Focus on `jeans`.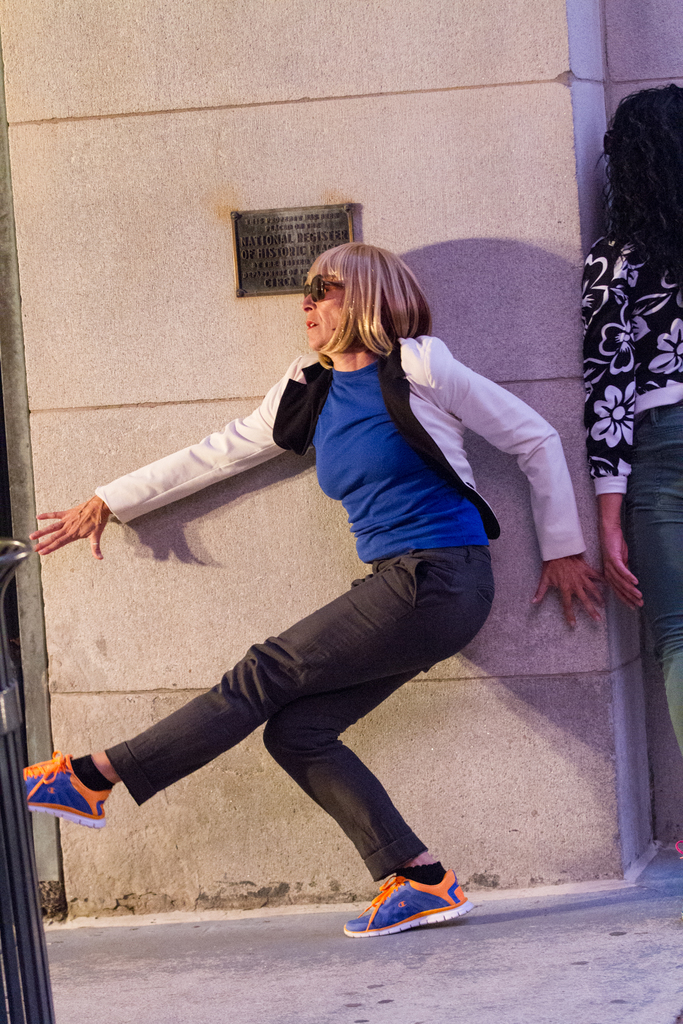
Focused at (left=620, top=411, right=682, bottom=657).
